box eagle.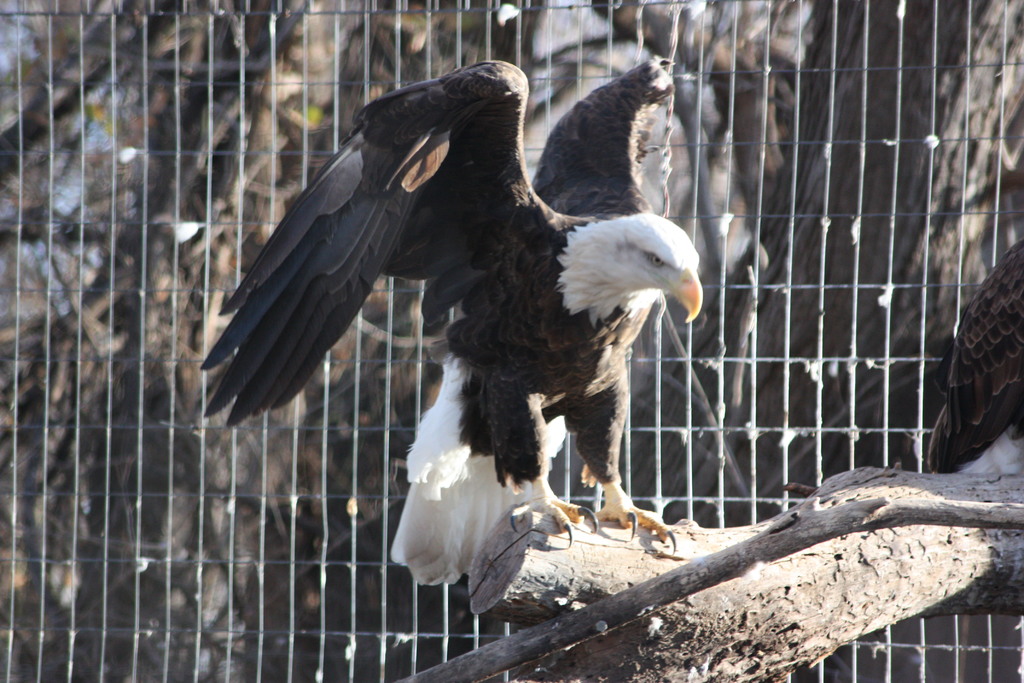
x1=194 y1=47 x2=707 y2=597.
